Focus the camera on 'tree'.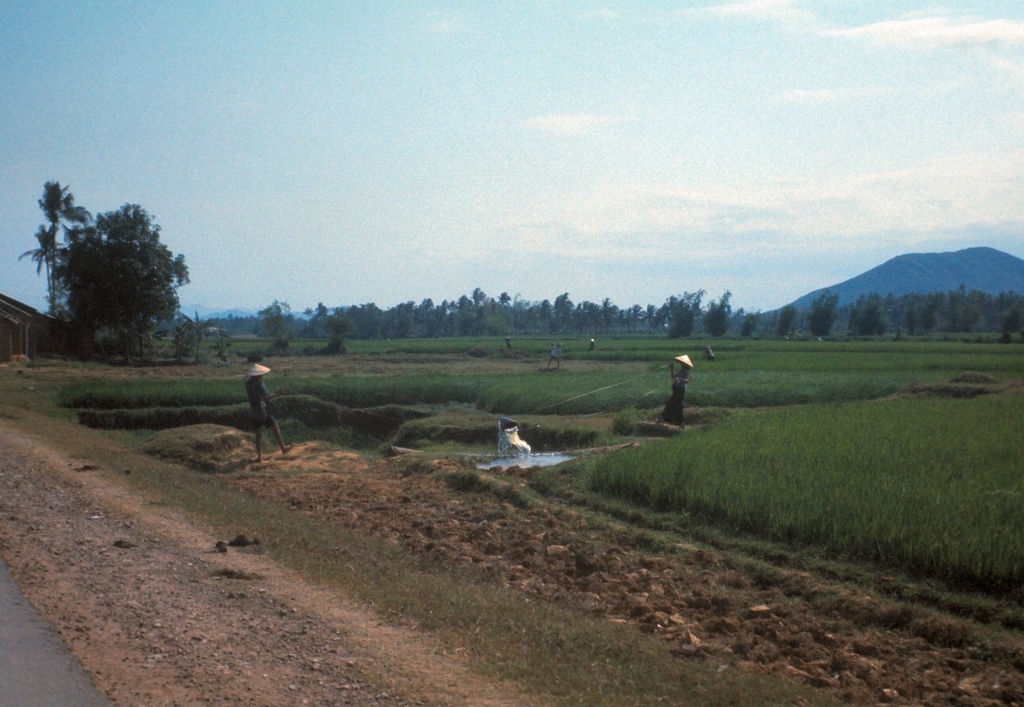
Focus region: 801, 290, 837, 337.
